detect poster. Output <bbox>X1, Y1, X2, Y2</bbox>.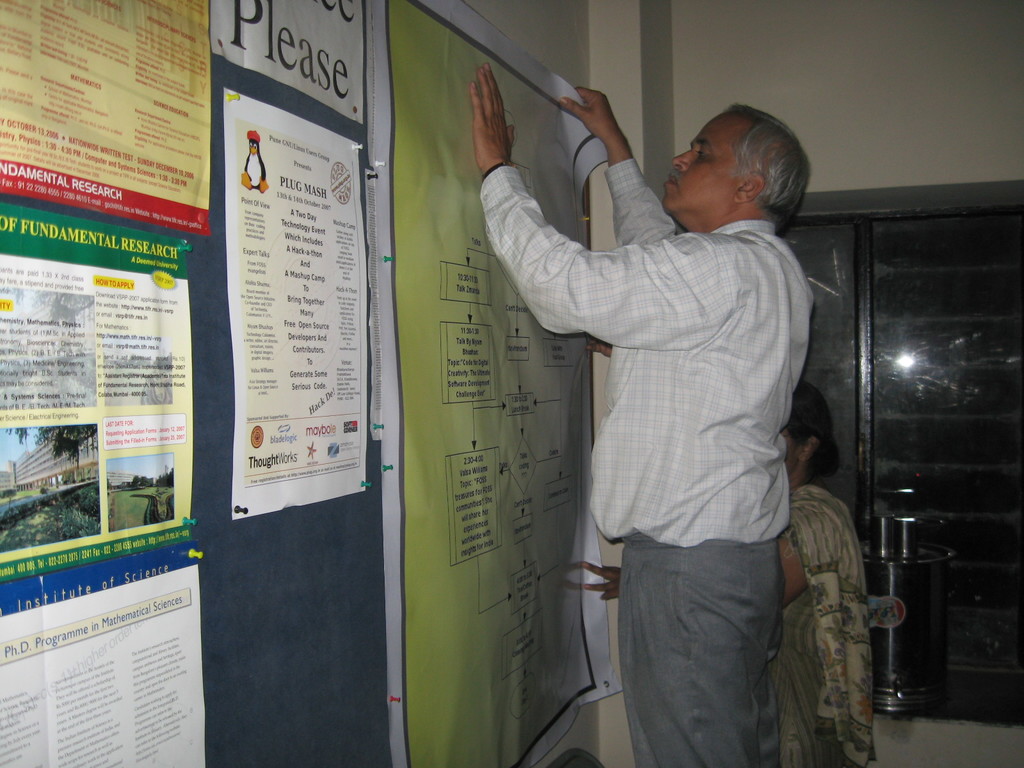
<bbox>226, 86, 371, 524</bbox>.
